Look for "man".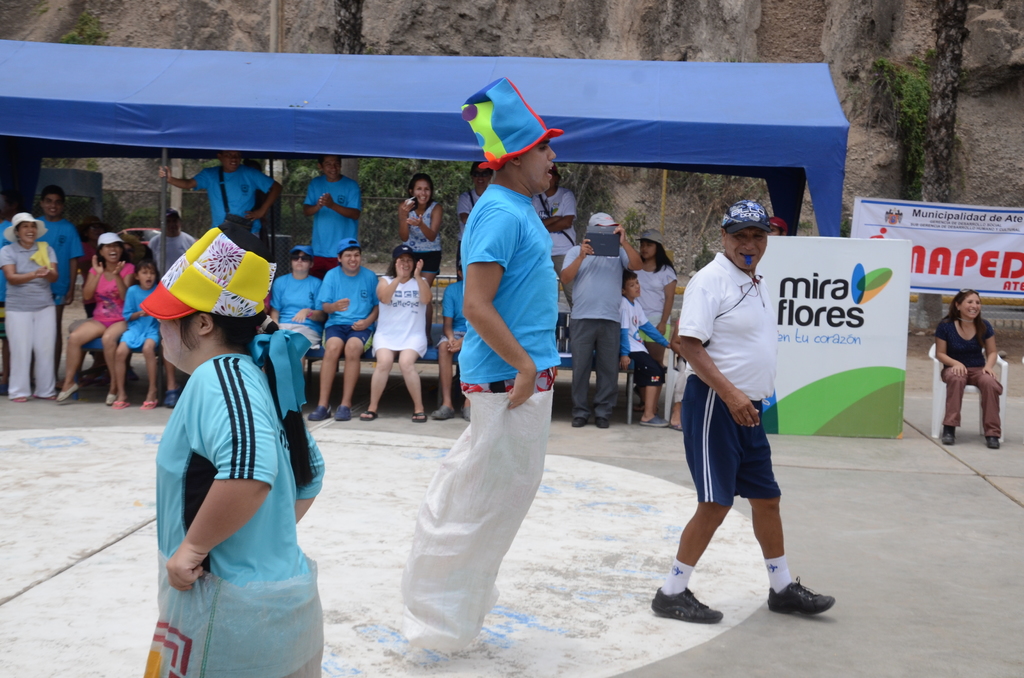
Found: <region>667, 202, 810, 623</region>.
